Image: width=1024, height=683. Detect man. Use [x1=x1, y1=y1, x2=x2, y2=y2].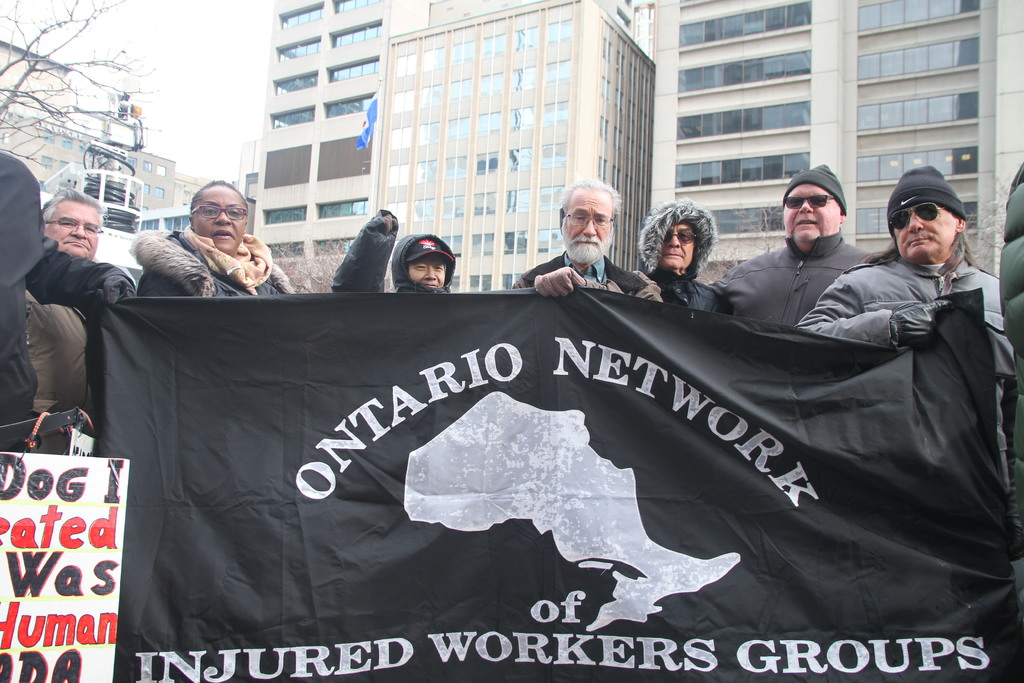
[x1=19, y1=197, x2=105, y2=461].
